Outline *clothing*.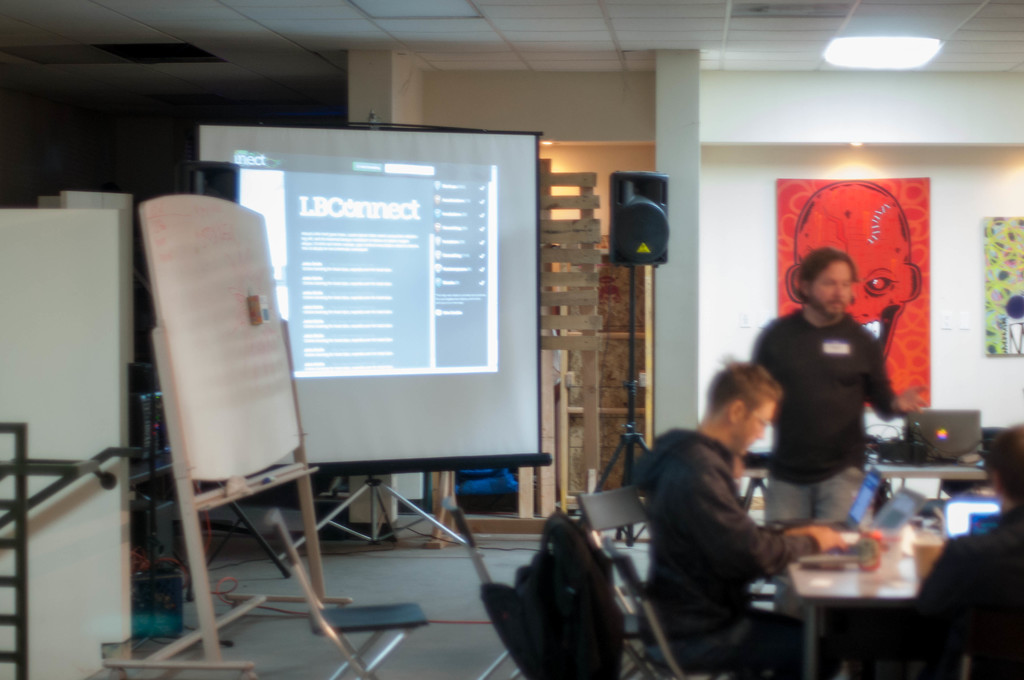
Outline: bbox(632, 422, 834, 679).
